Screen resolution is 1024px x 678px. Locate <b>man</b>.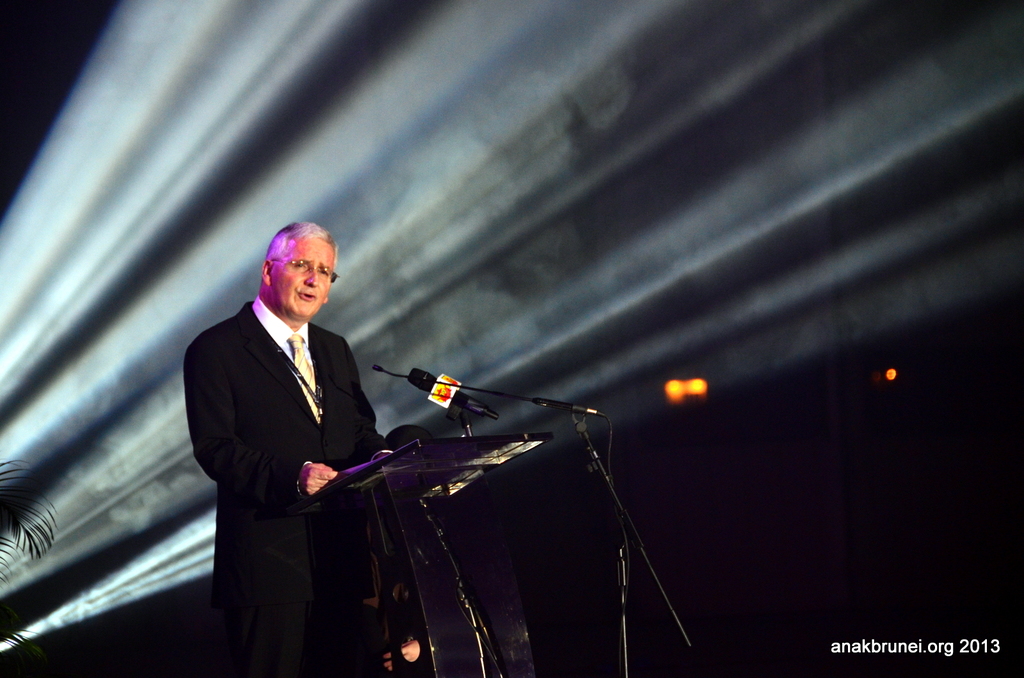
(x1=180, y1=207, x2=400, y2=664).
